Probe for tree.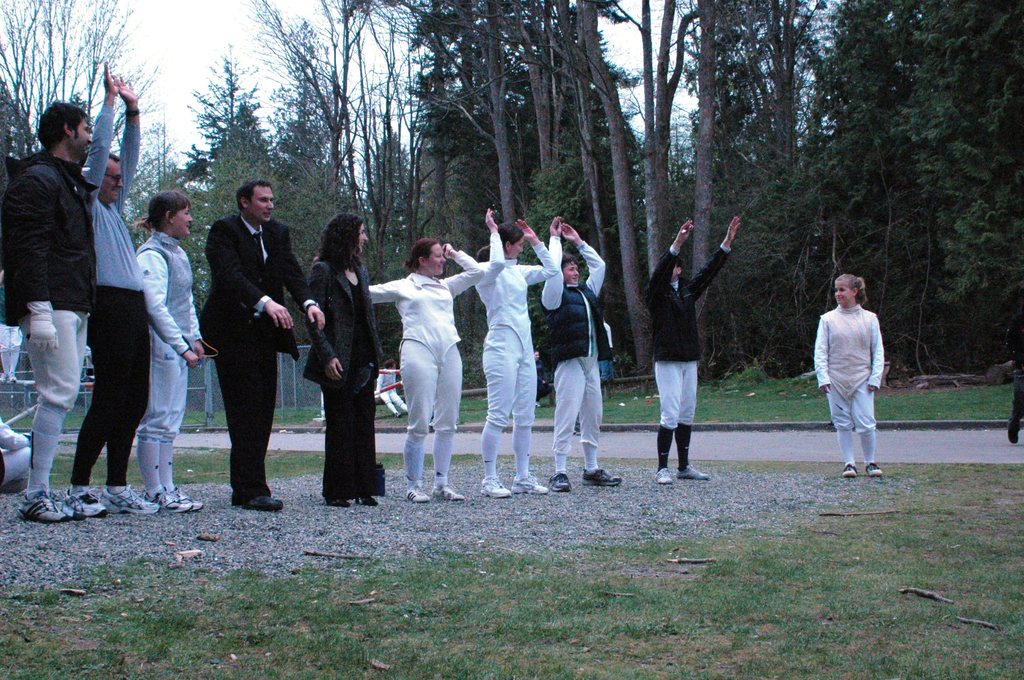
Probe result: 172:35:301:344.
